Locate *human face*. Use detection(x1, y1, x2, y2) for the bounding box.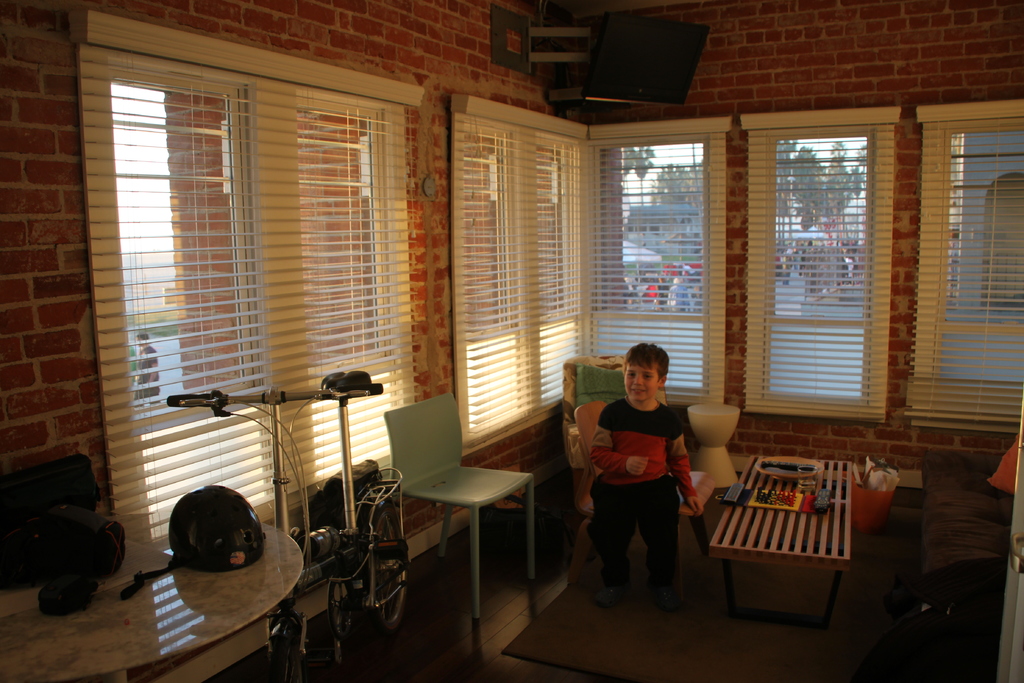
detection(623, 366, 659, 401).
